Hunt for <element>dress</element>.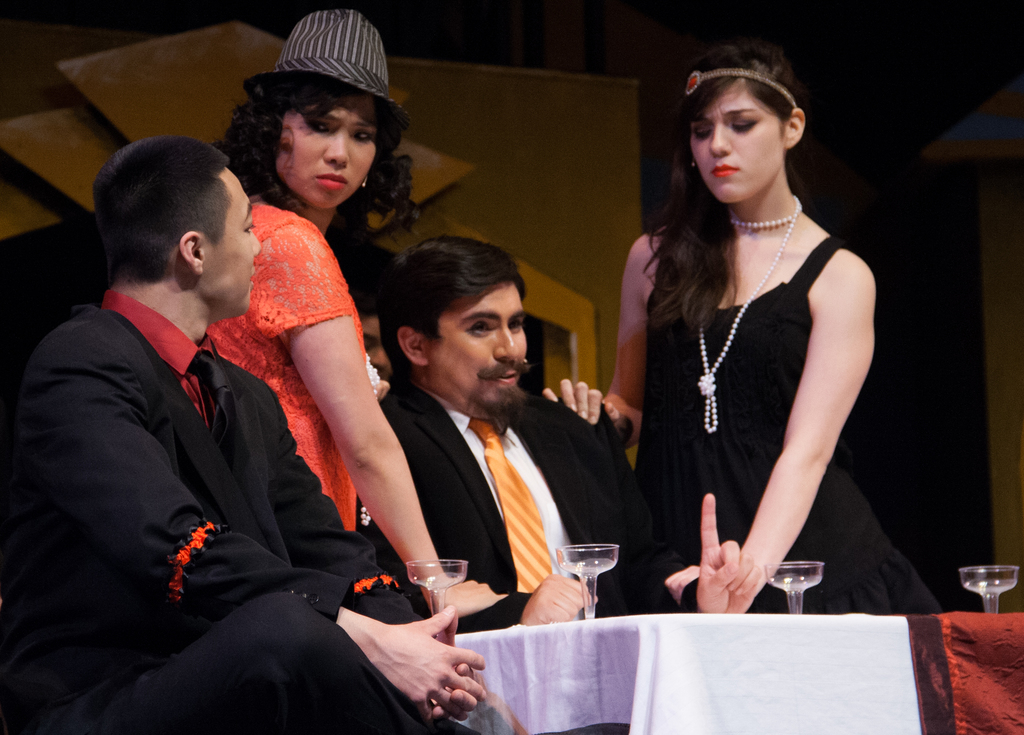
Hunted down at rect(198, 207, 392, 576).
